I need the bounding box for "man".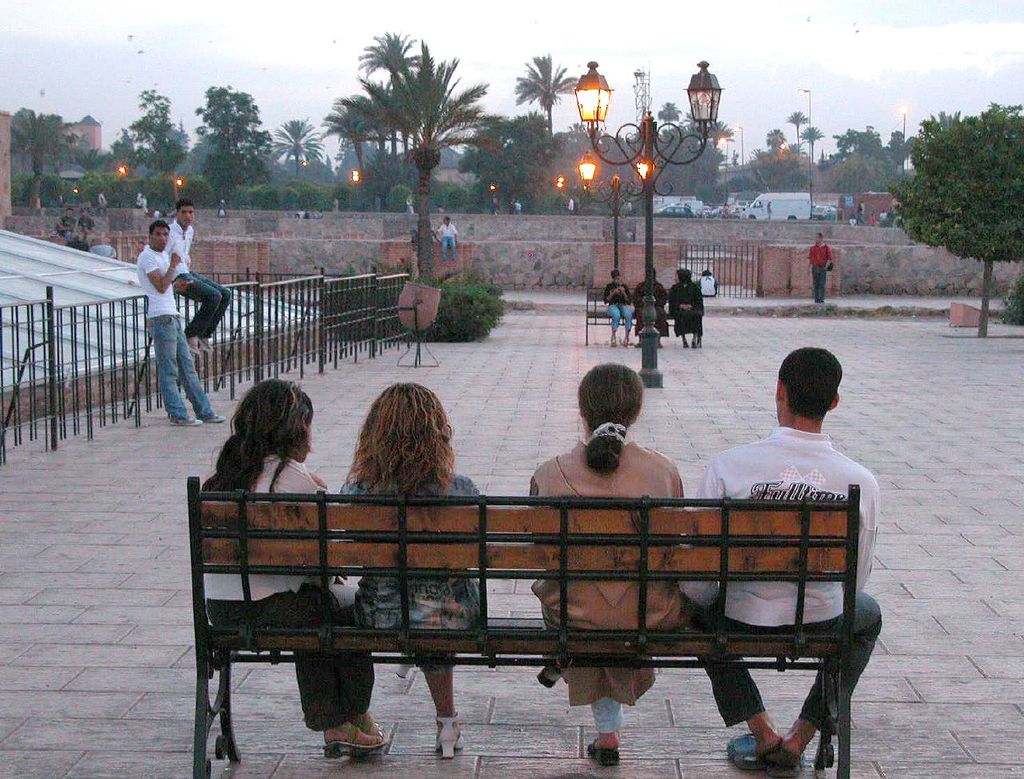
Here it is: box(804, 230, 840, 302).
